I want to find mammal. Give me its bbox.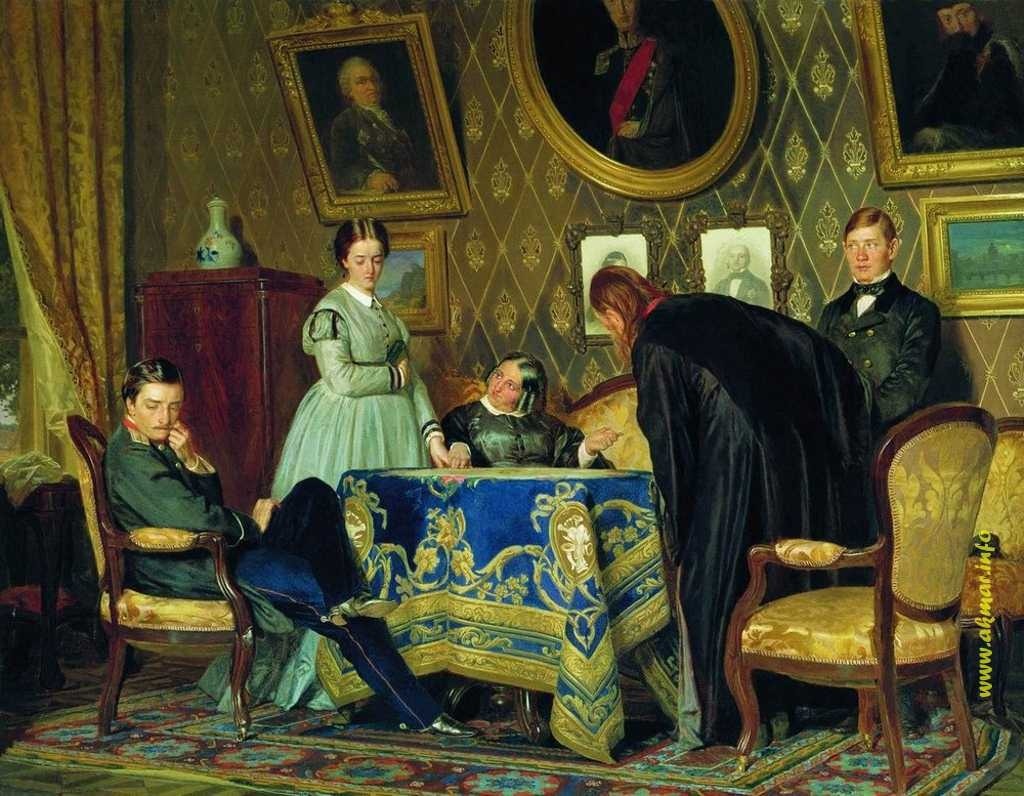
region(905, 0, 1023, 155).
